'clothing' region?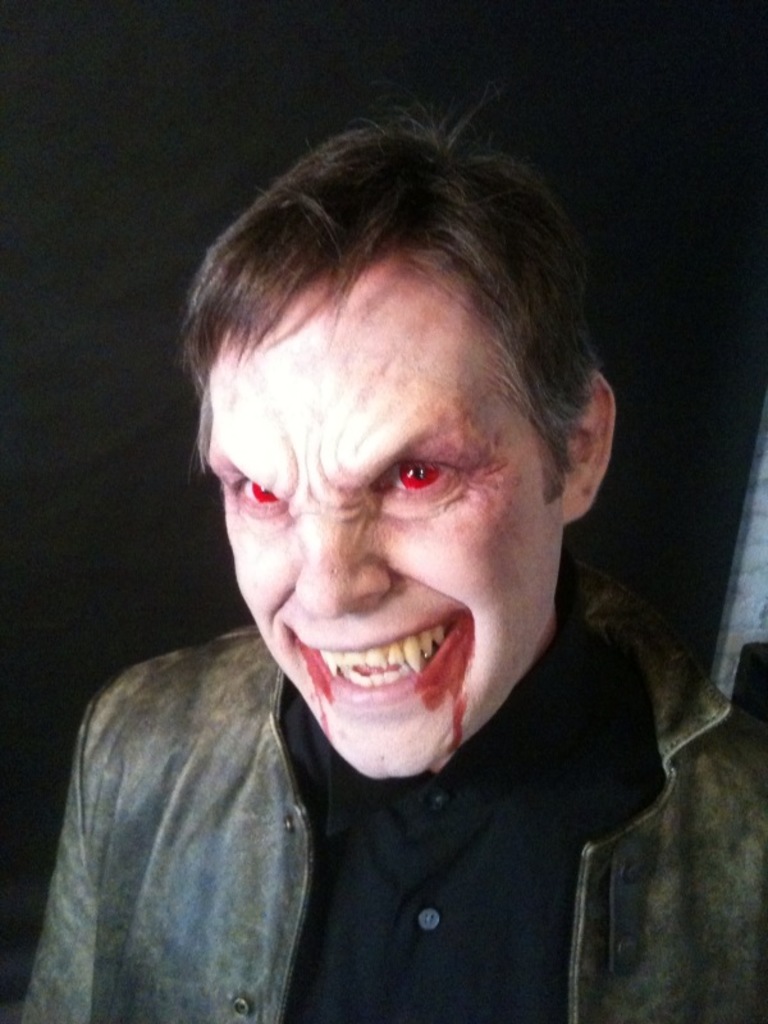
detection(22, 581, 722, 1011)
